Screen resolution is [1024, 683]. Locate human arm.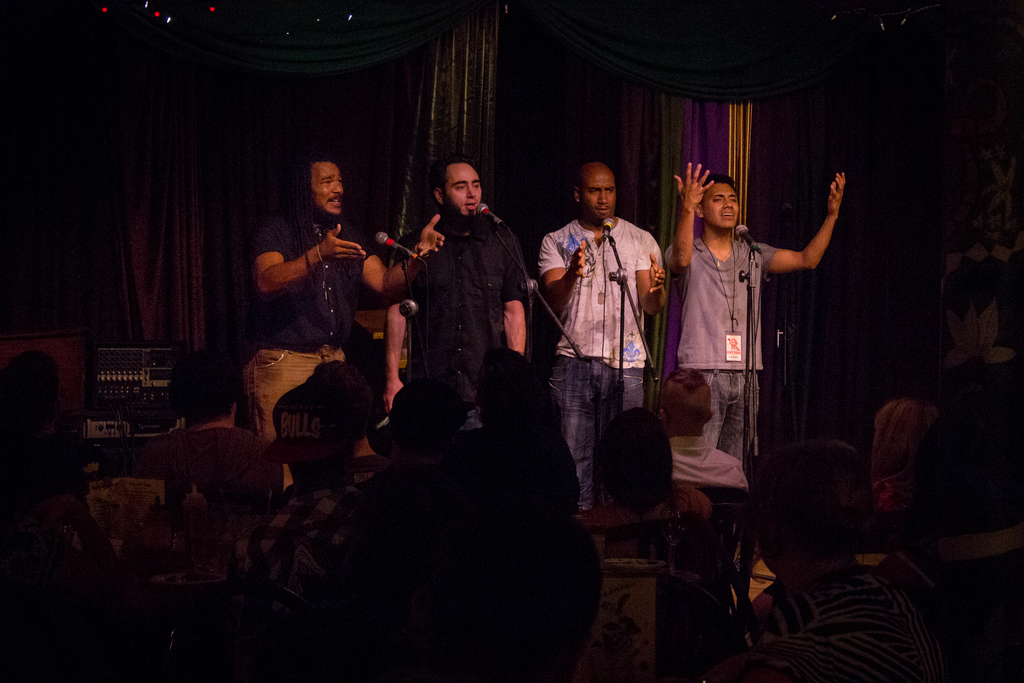
(542, 234, 592, 313).
